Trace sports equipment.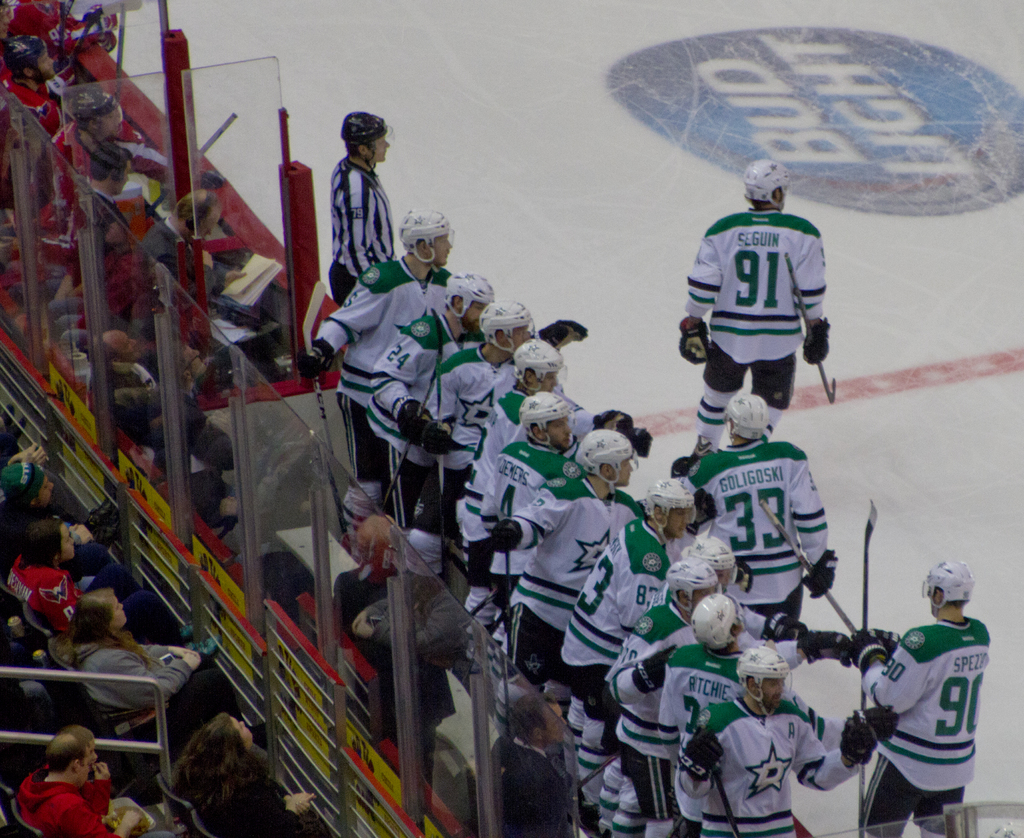
Traced to bbox(401, 206, 451, 270).
